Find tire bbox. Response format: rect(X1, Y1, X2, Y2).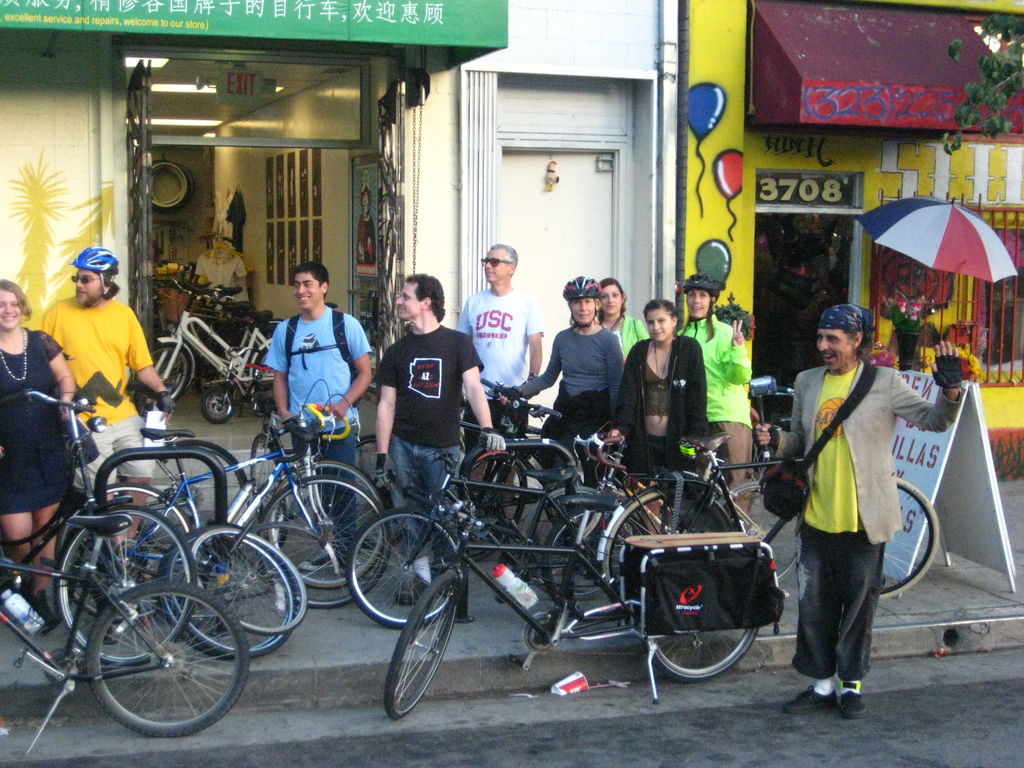
rect(874, 471, 940, 597).
